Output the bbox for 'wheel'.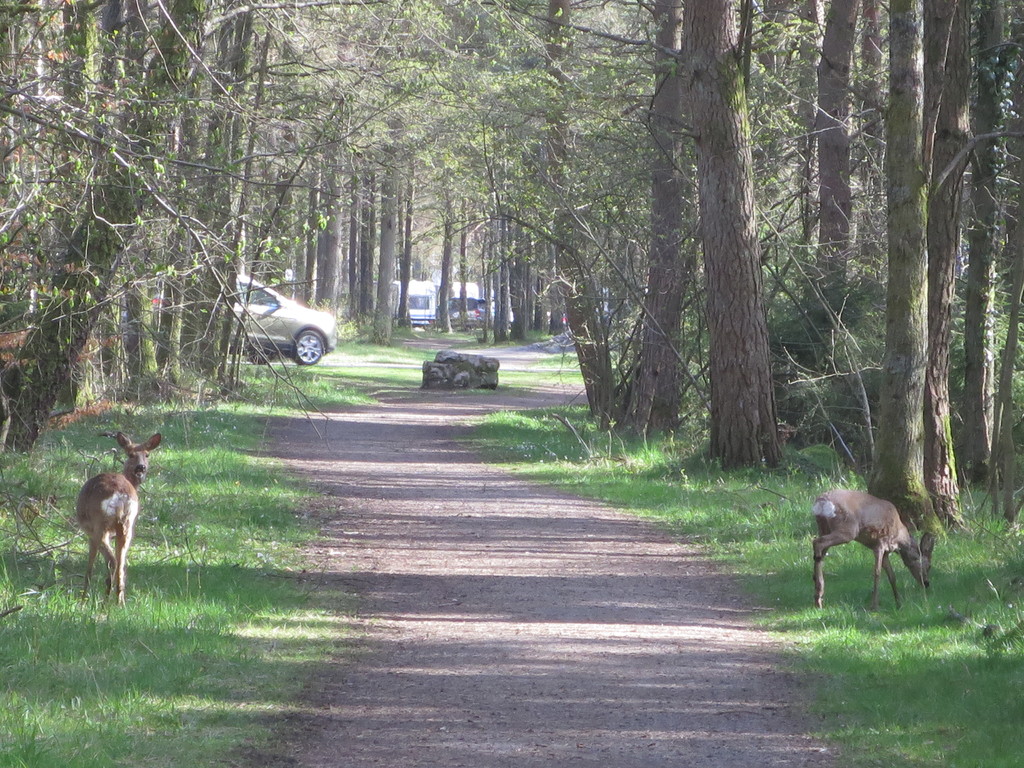
[283,328,328,365].
